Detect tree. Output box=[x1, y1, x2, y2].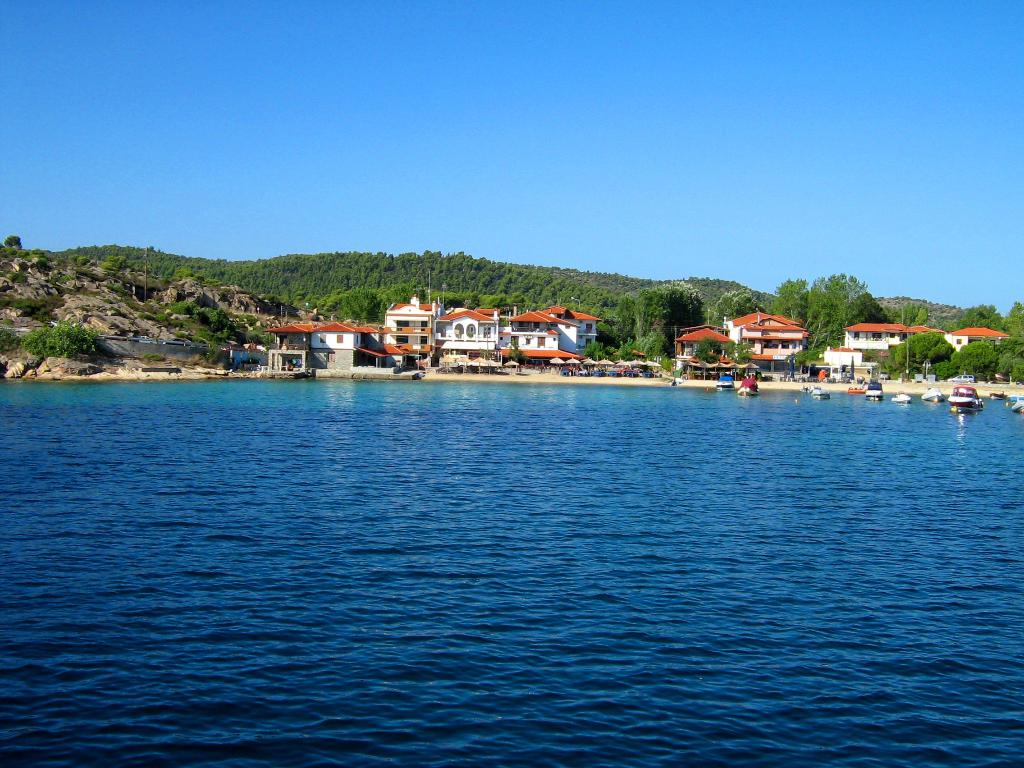
box=[24, 321, 110, 371].
